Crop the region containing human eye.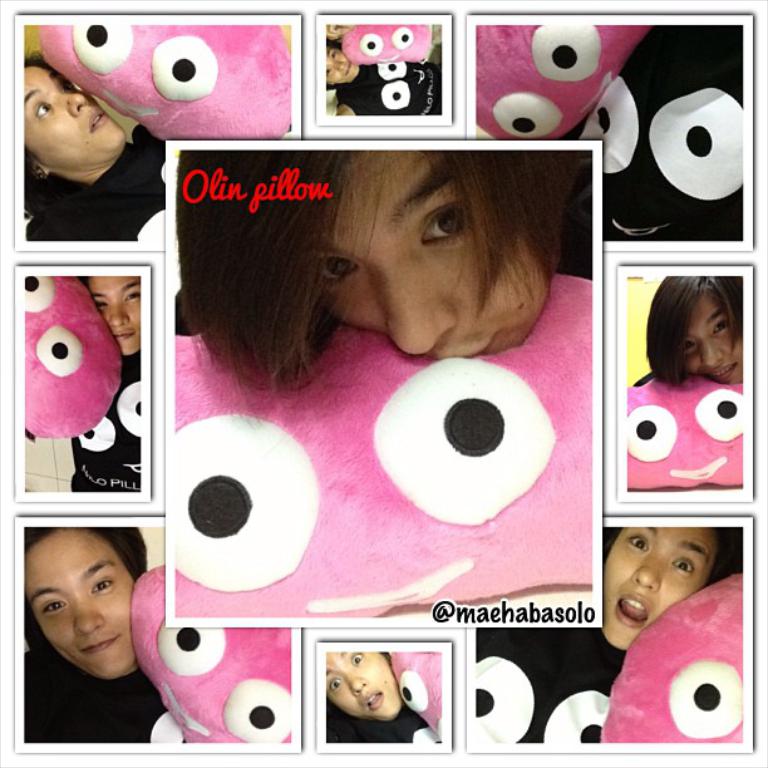
Crop region: select_region(405, 182, 498, 262).
